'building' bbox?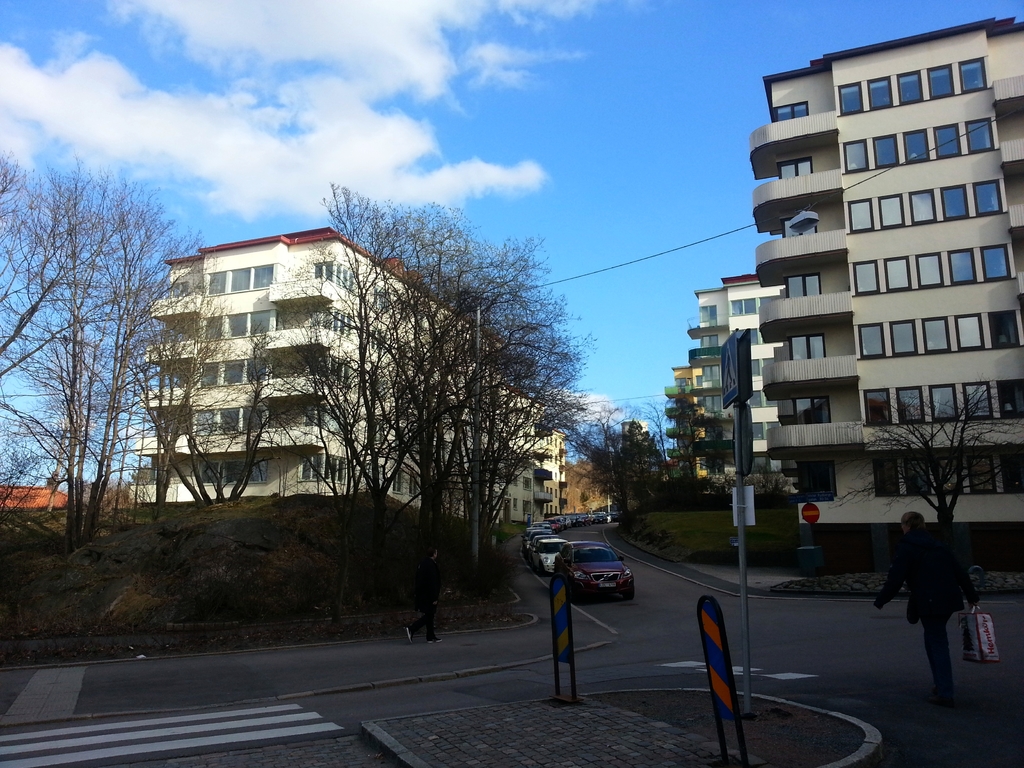
127/228/526/526
